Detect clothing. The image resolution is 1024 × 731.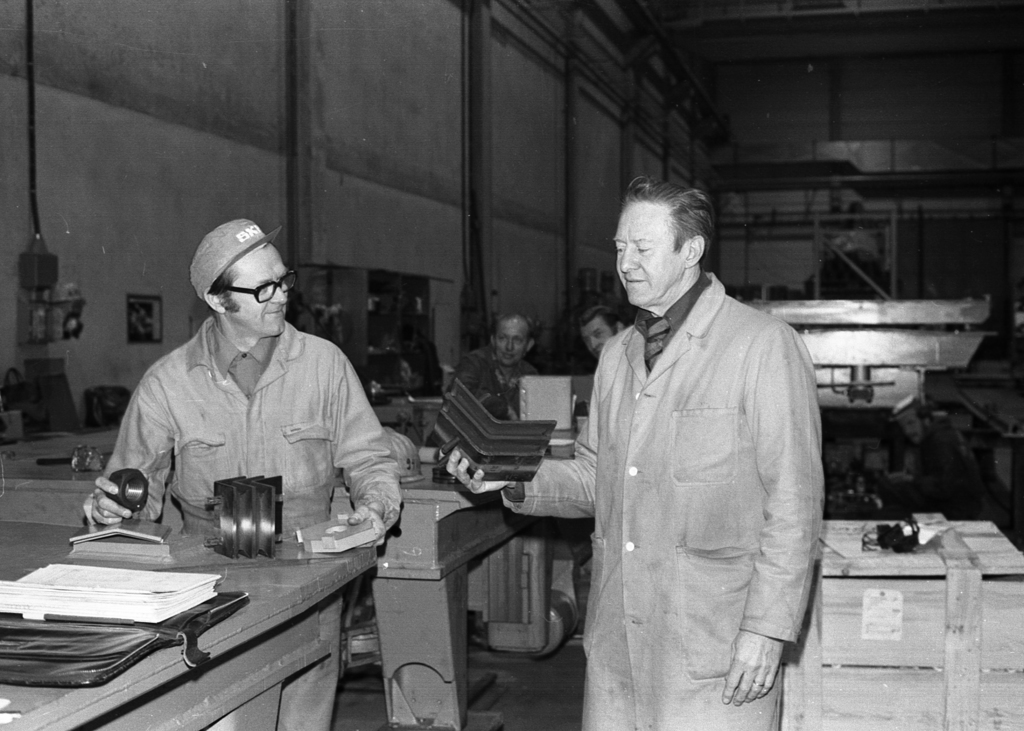
detection(104, 318, 399, 730).
